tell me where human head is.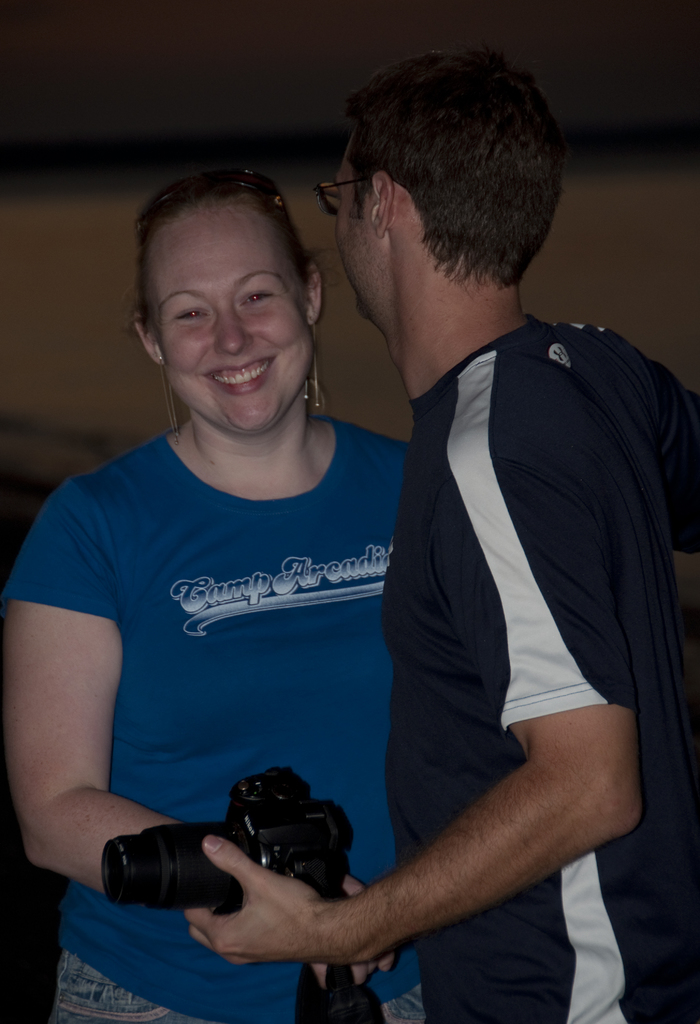
human head is at left=136, top=148, right=320, bottom=388.
